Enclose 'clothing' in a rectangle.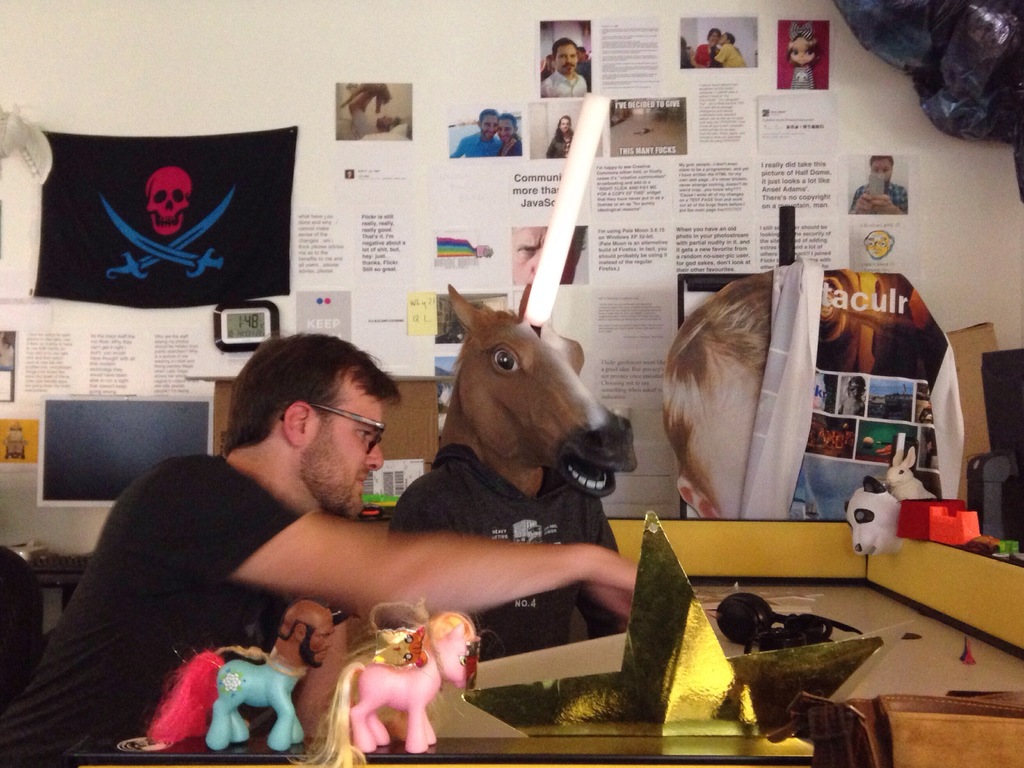
select_region(713, 42, 744, 67).
